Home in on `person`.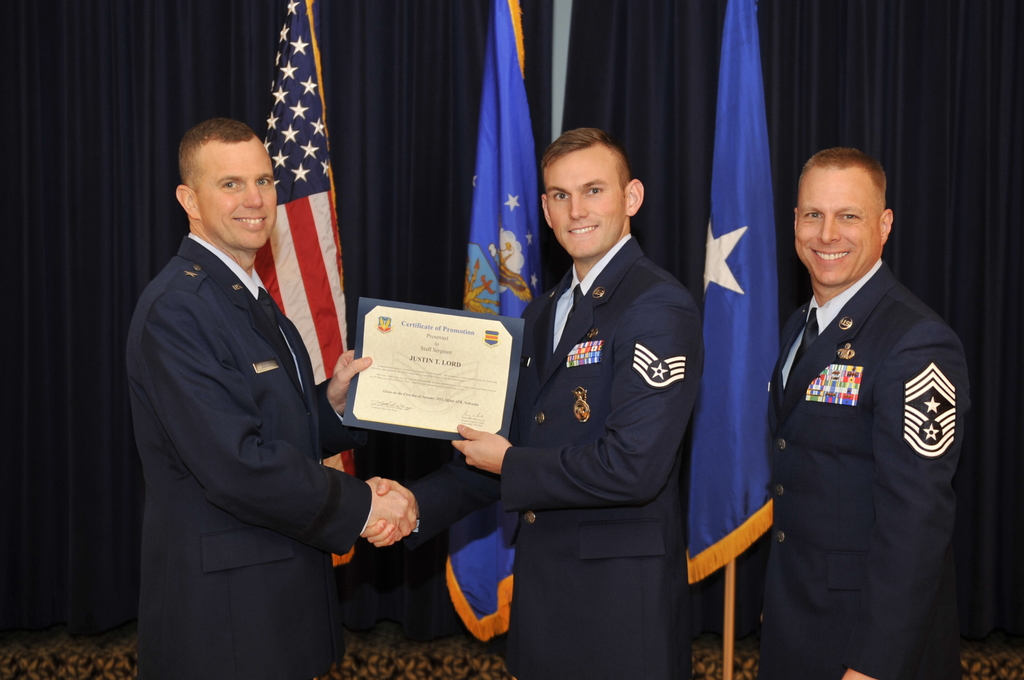
Homed in at BBox(769, 156, 970, 679).
